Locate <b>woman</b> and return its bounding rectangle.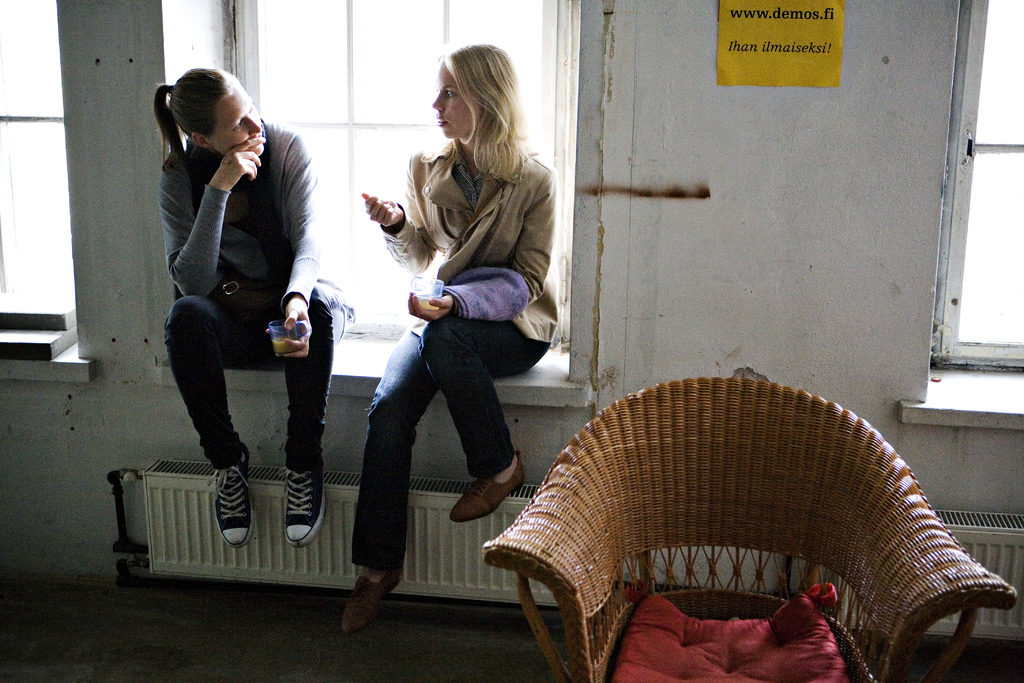
select_region(352, 49, 556, 609).
